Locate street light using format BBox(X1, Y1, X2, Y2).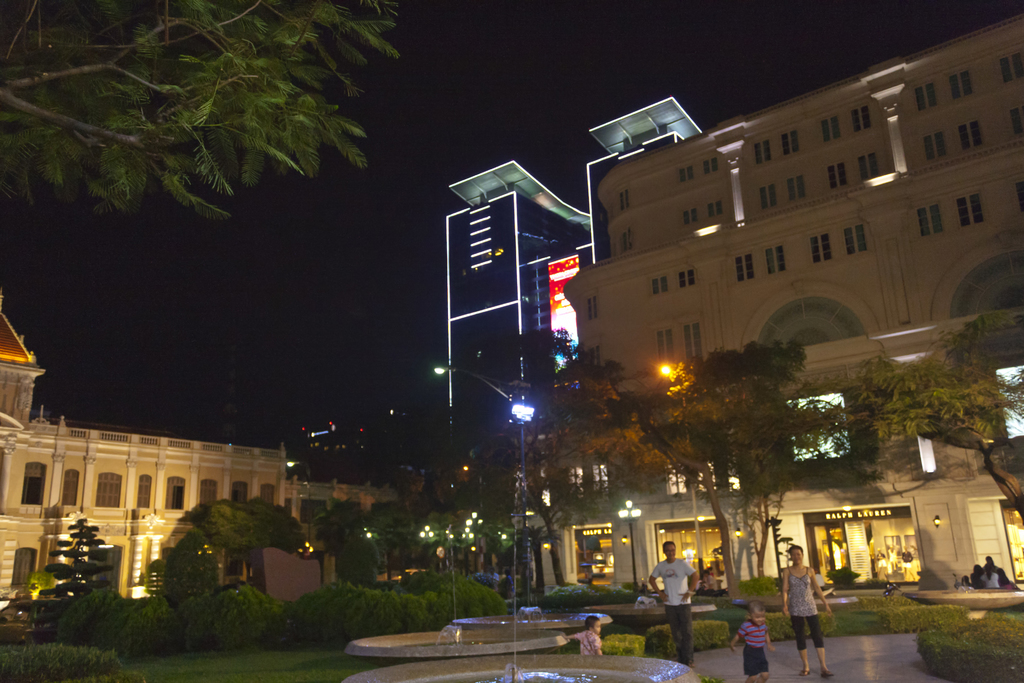
BBox(496, 529, 504, 541).
